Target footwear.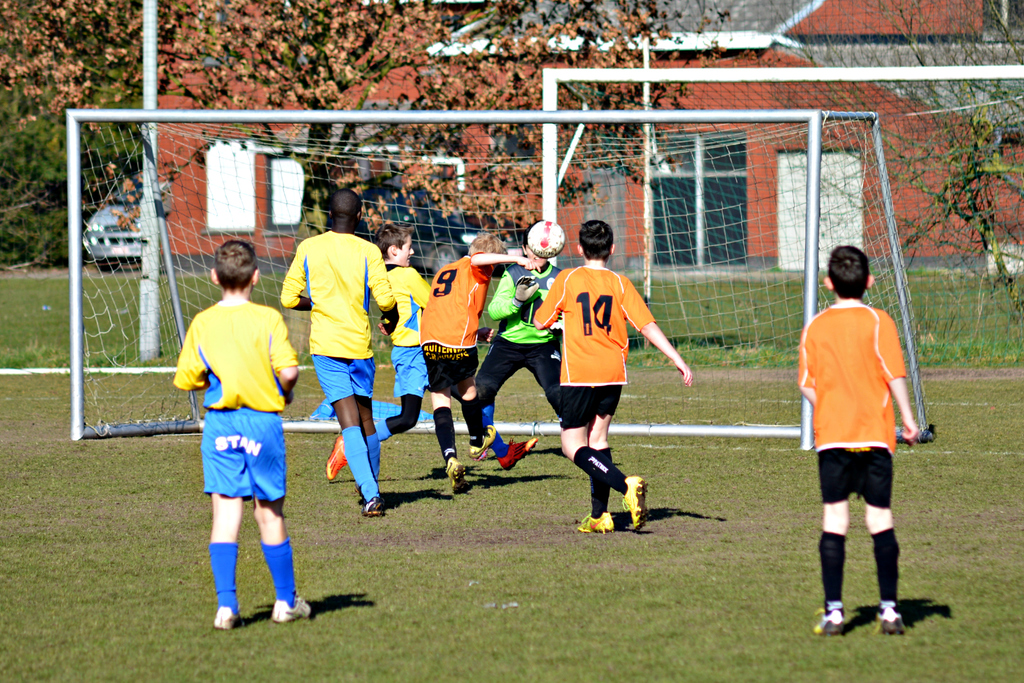
Target region: x1=358 y1=490 x2=387 y2=519.
